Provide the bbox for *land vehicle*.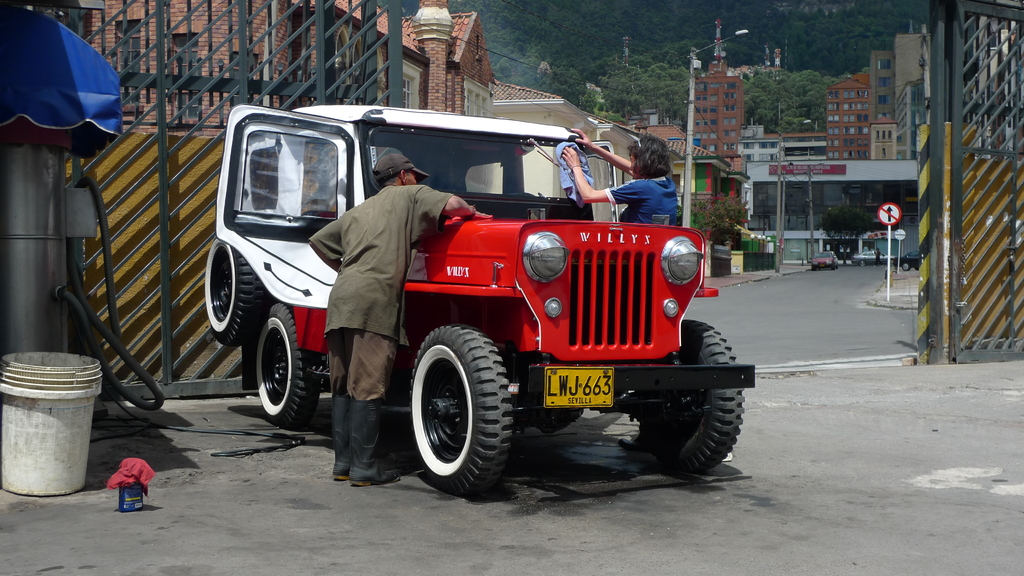
220 85 728 488.
